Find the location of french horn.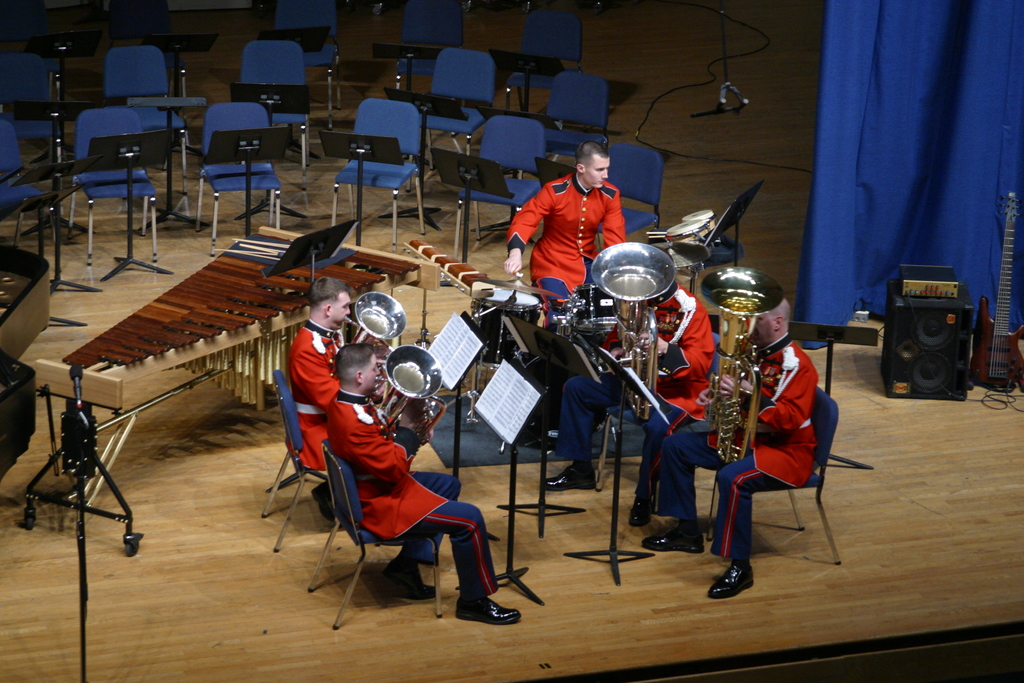
Location: bbox=(689, 267, 789, 473).
